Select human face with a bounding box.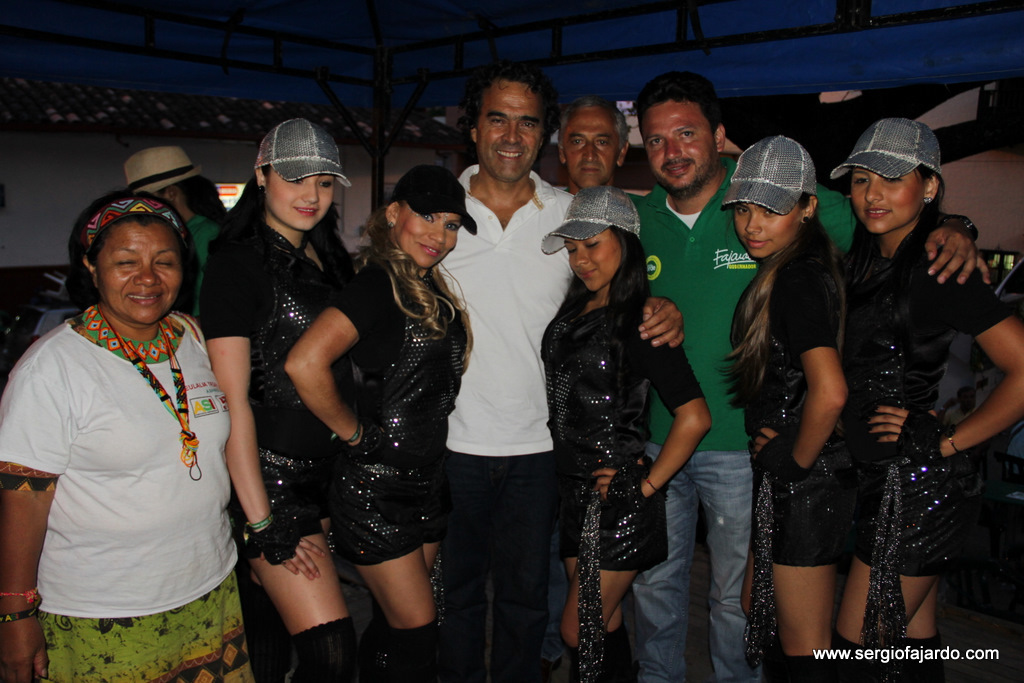
pyautogui.locateOnScreen(568, 105, 621, 186).
